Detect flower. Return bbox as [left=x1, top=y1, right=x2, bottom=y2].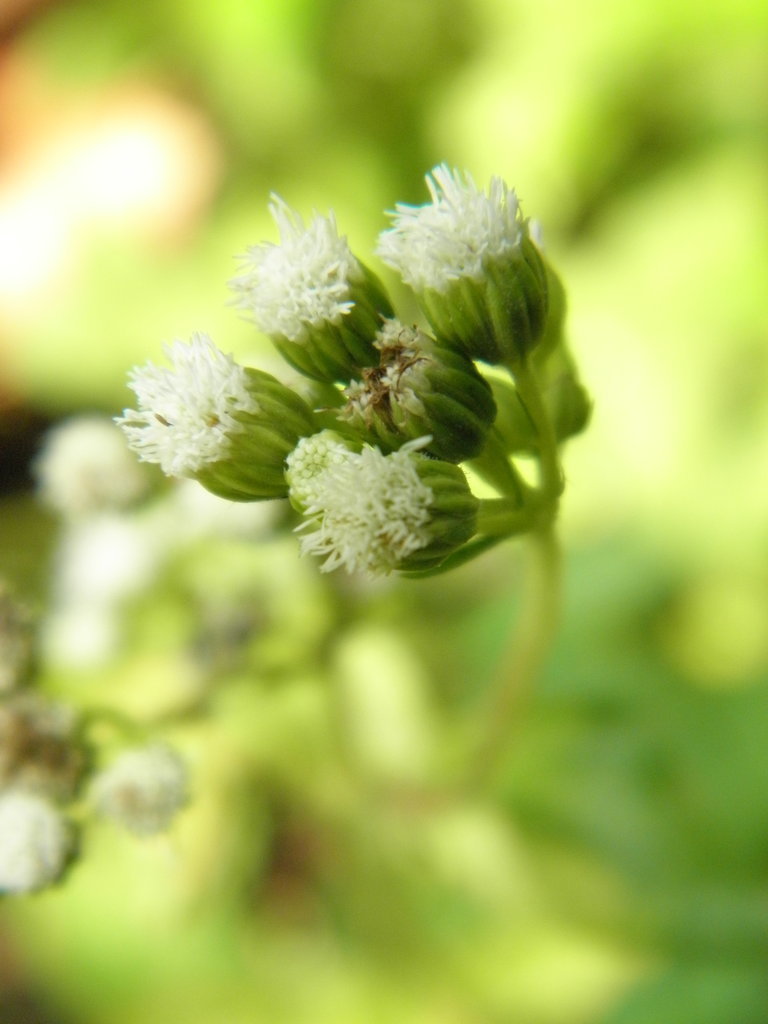
[left=34, top=410, right=158, bottom=524].
